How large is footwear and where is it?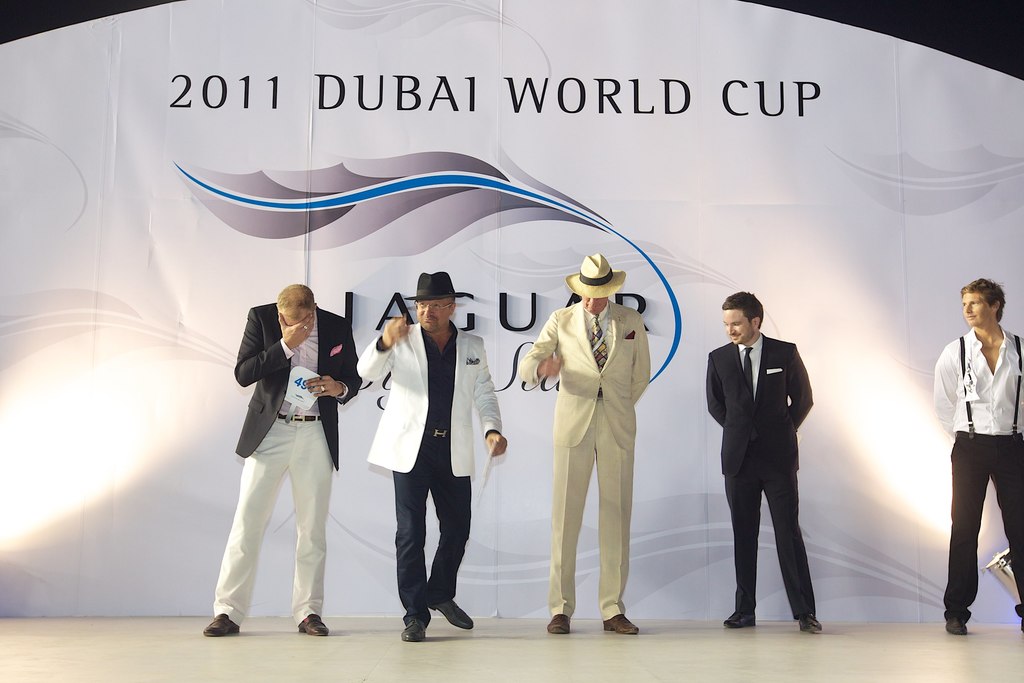
Bounding box: (946,616,968,638).
